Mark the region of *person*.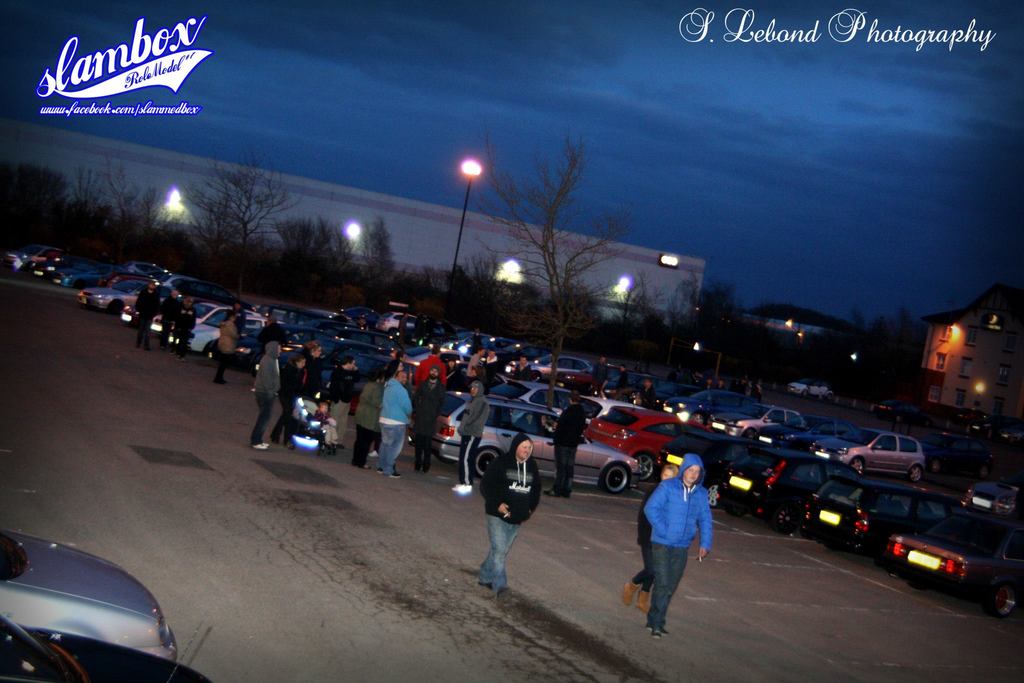
Region: <box>280,347,305,440</box>.
